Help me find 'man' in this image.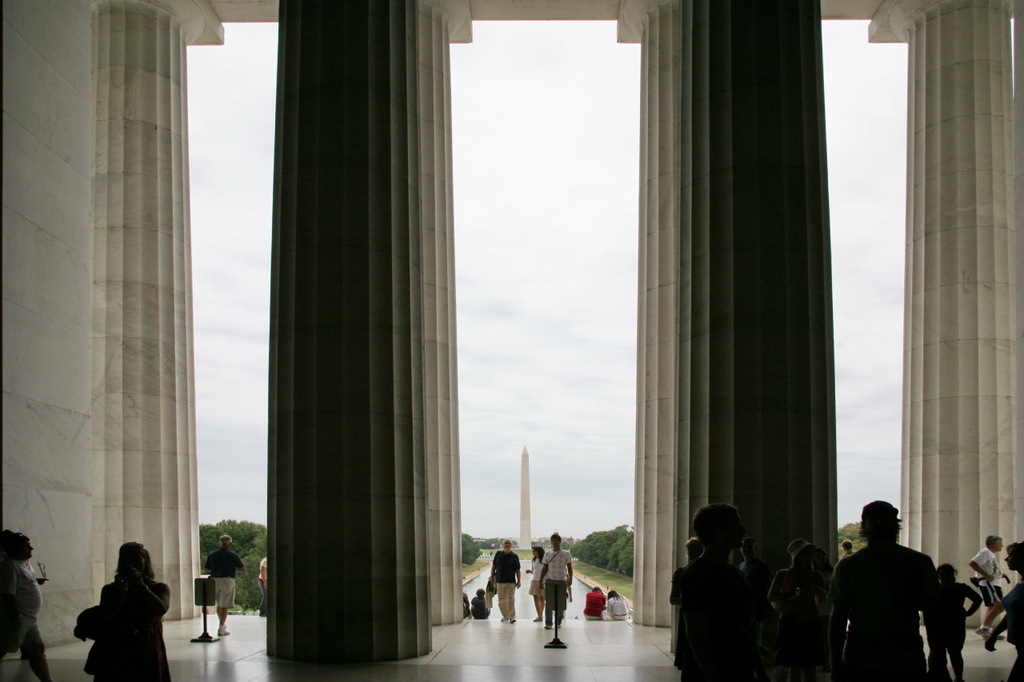
Found it: rect(258, 557, 270, 616).
